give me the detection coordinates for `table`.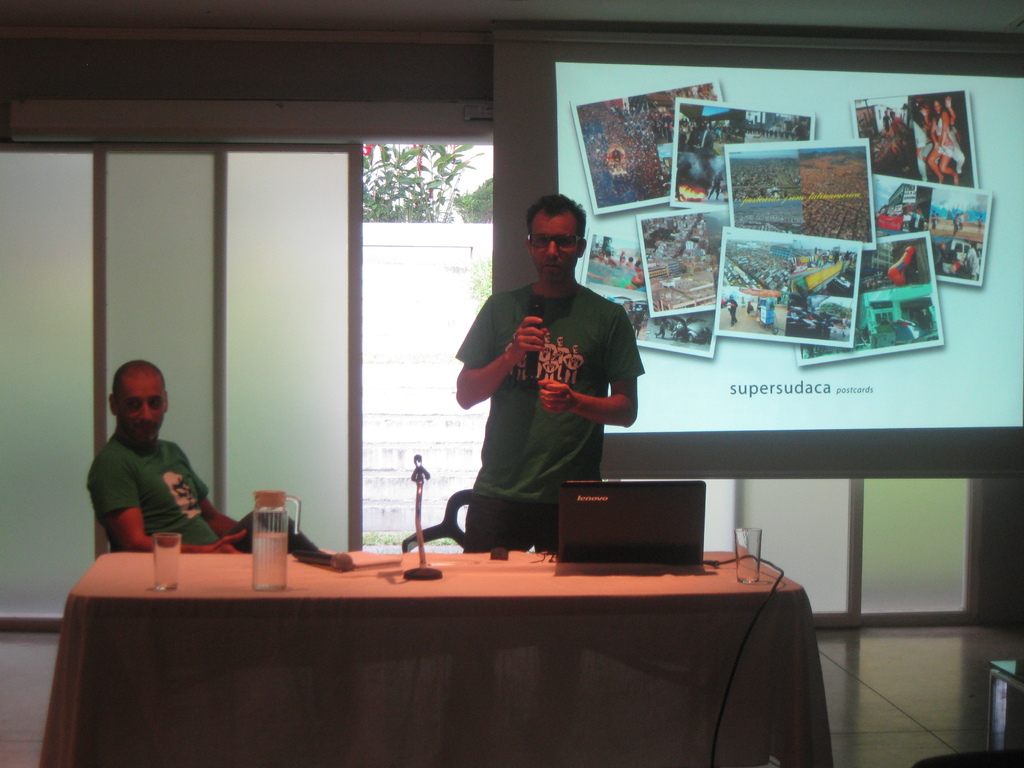
BBox(60, 526, 767, 767).
